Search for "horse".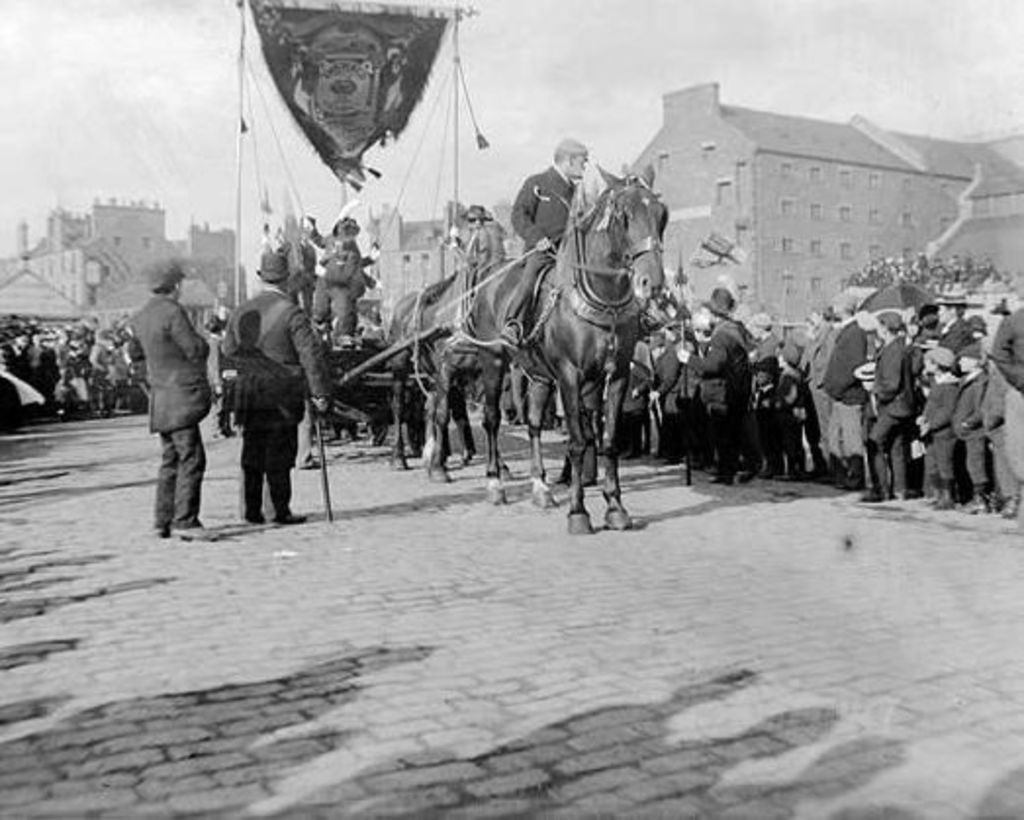
Found at x1=464 y1=159 x2=672 y2=534.
